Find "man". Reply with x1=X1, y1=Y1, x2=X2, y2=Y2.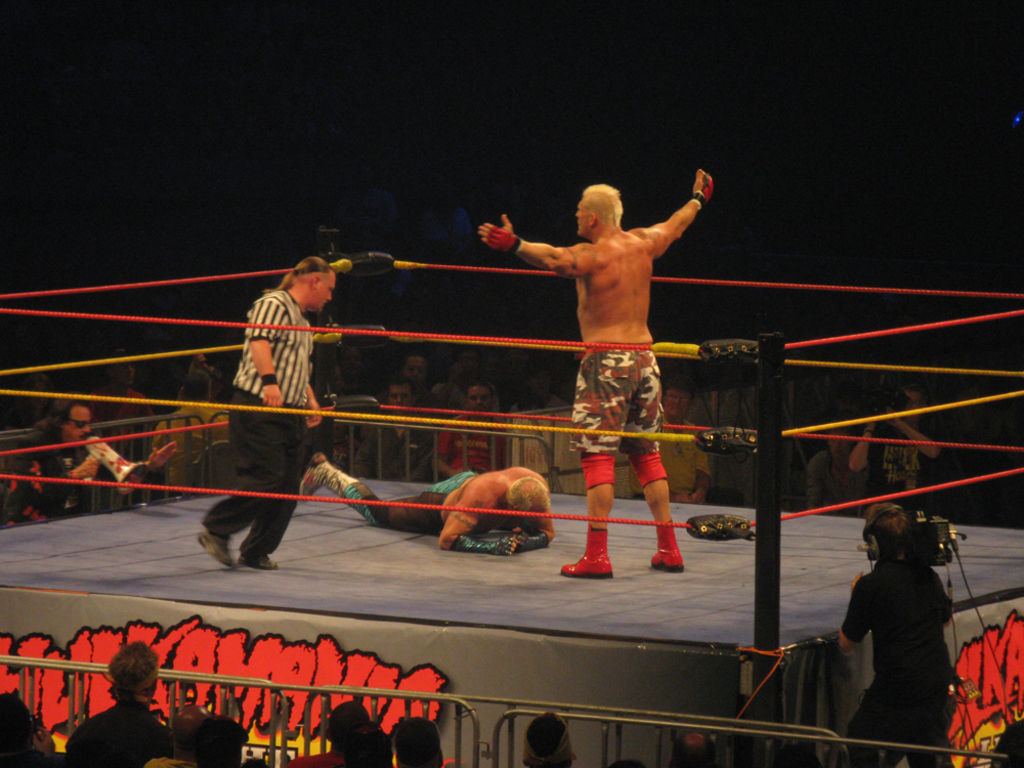
x1=298, y1=464, x2=554, y2=559.
